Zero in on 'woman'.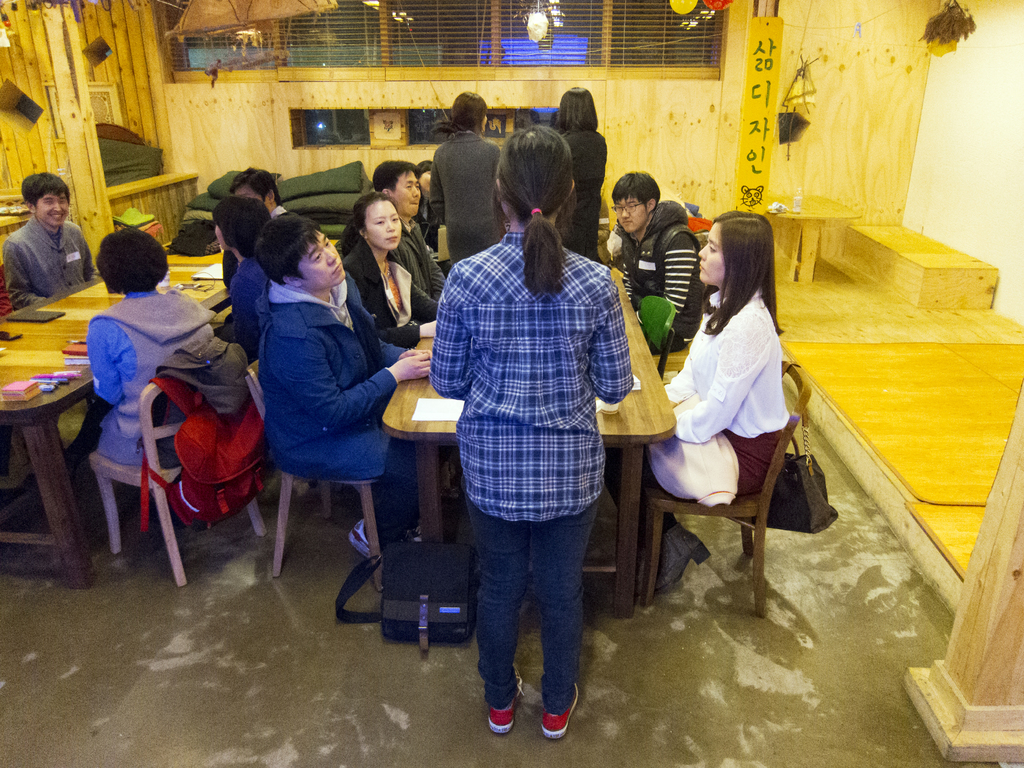
Zeroed in: <box>643,197,813,644</box>.
